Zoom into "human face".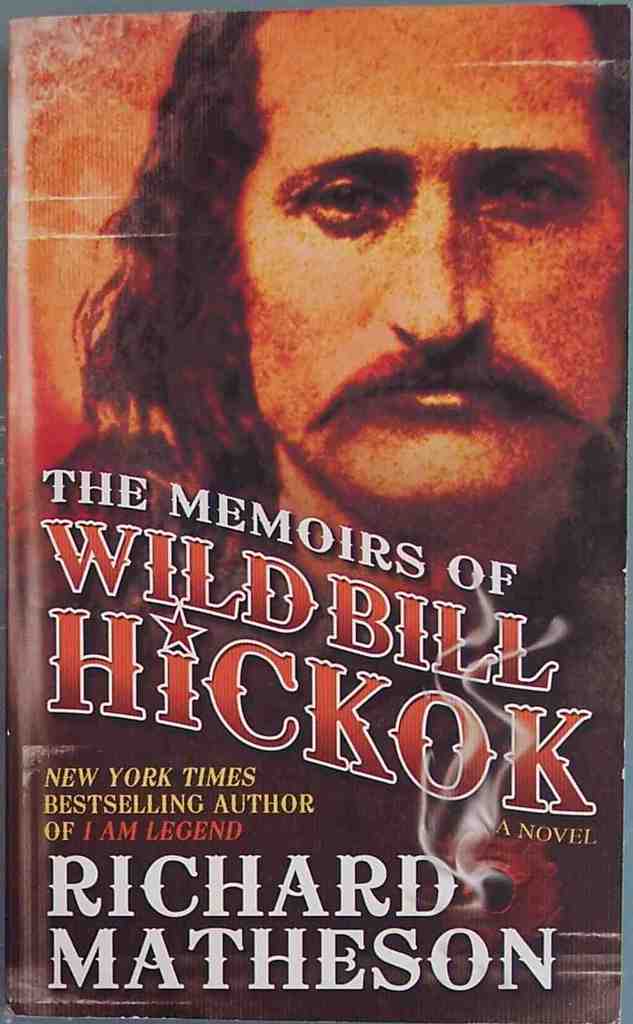
Zoom target: 235, 0, 632, 509.
